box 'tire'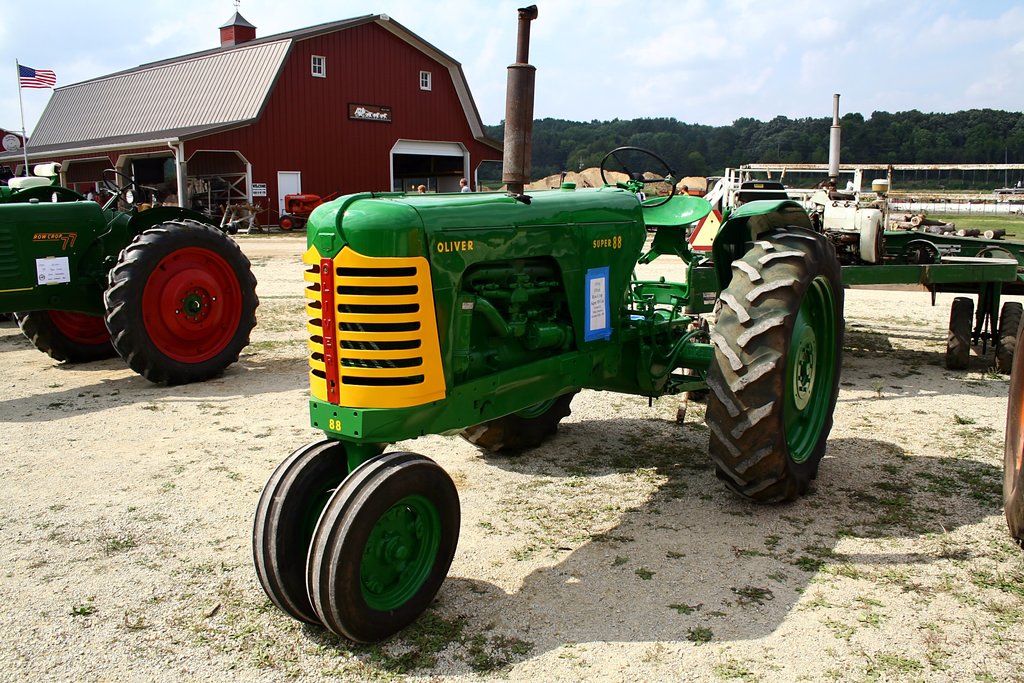
{"left": 1004, "top": 322, "right": 1023, "bottom": 545}
